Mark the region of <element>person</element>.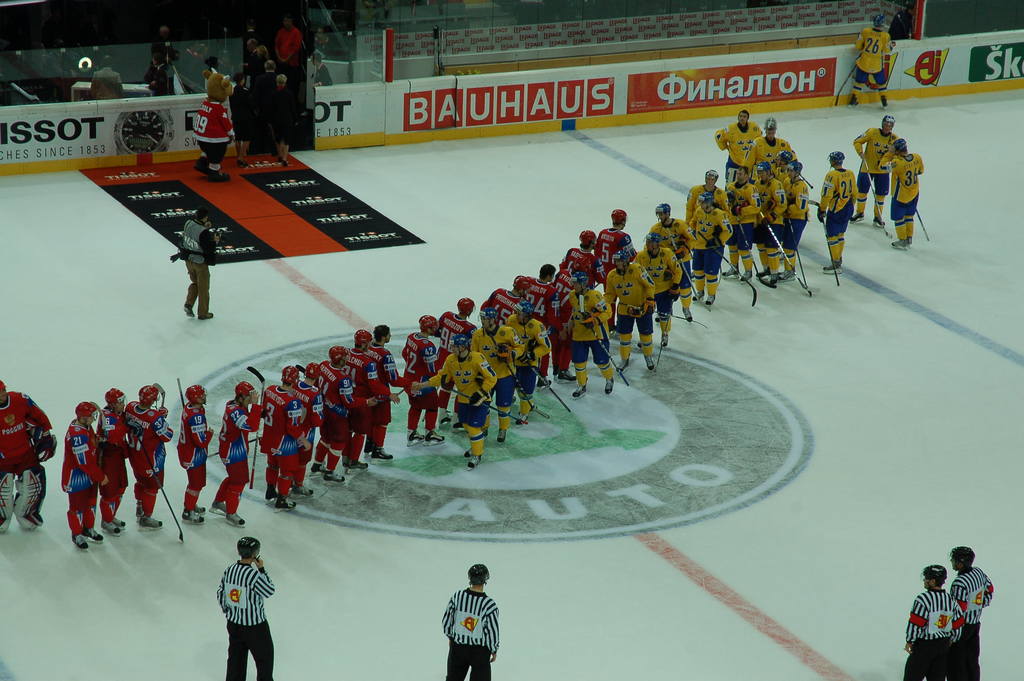
Region: <region>858, 15, 896, 121</region>.
